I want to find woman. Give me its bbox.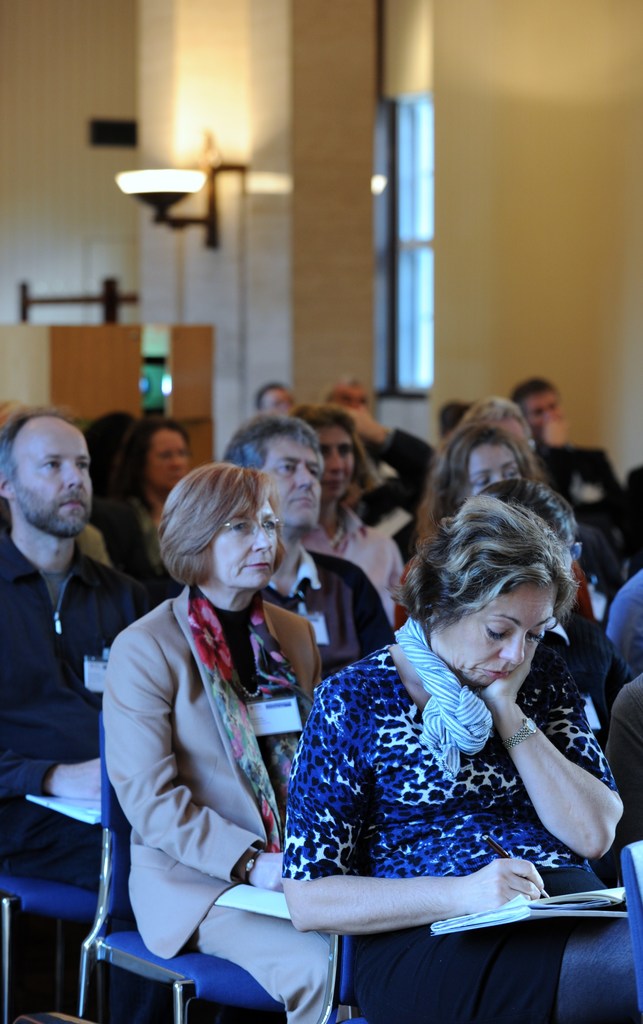
<box>405,469,623,753</box>.
